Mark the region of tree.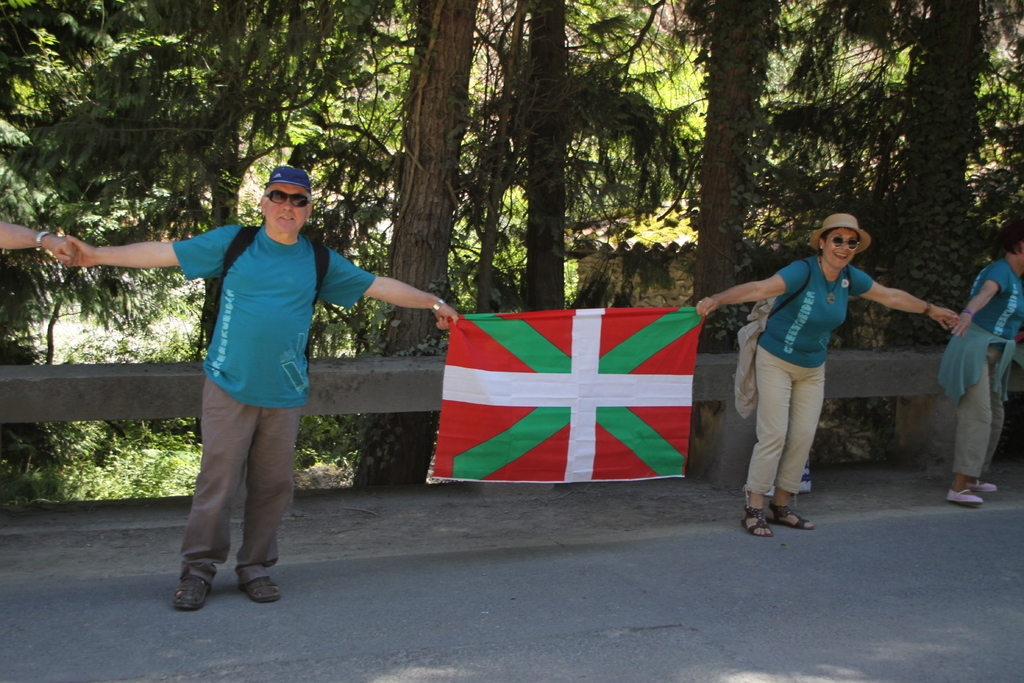
Region: 877/0/985/350.
